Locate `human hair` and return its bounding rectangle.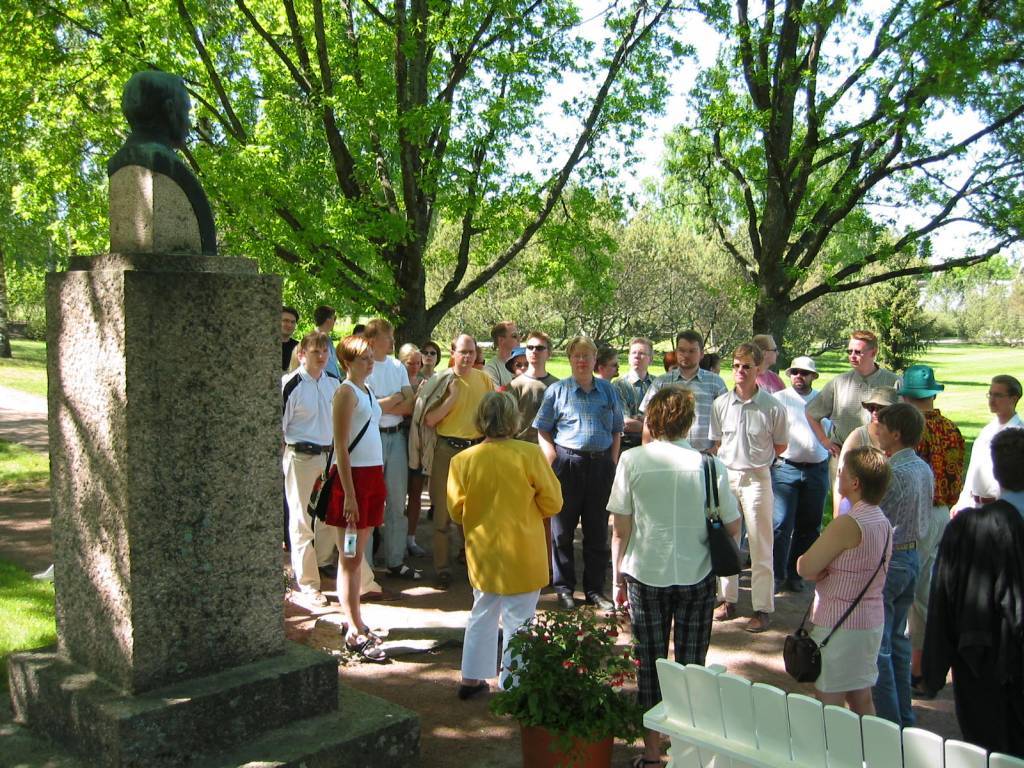
rect(752, 334, 772, 353).
